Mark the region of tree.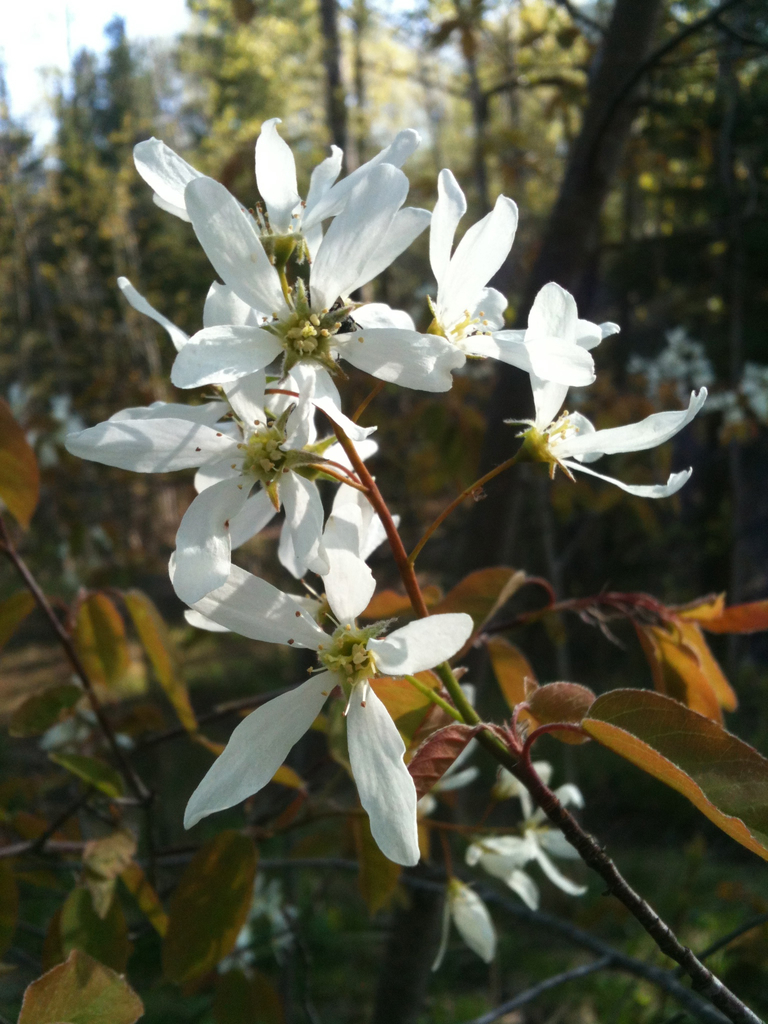
Region: select_region(0, 6, 198, 474).
